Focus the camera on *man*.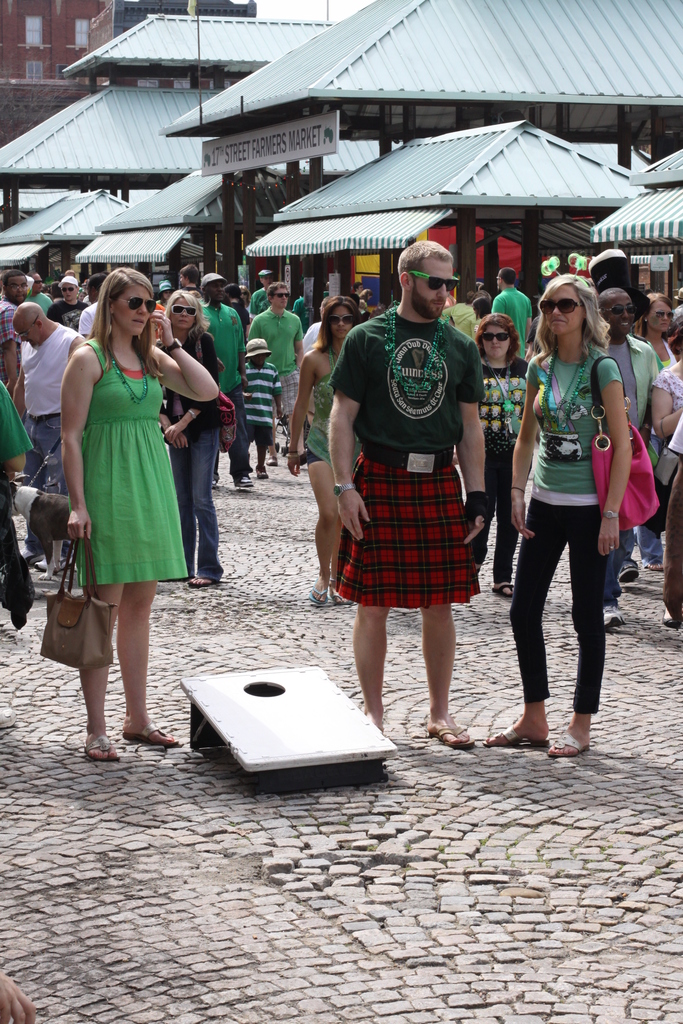
Focus region: 195:271:250:490.
